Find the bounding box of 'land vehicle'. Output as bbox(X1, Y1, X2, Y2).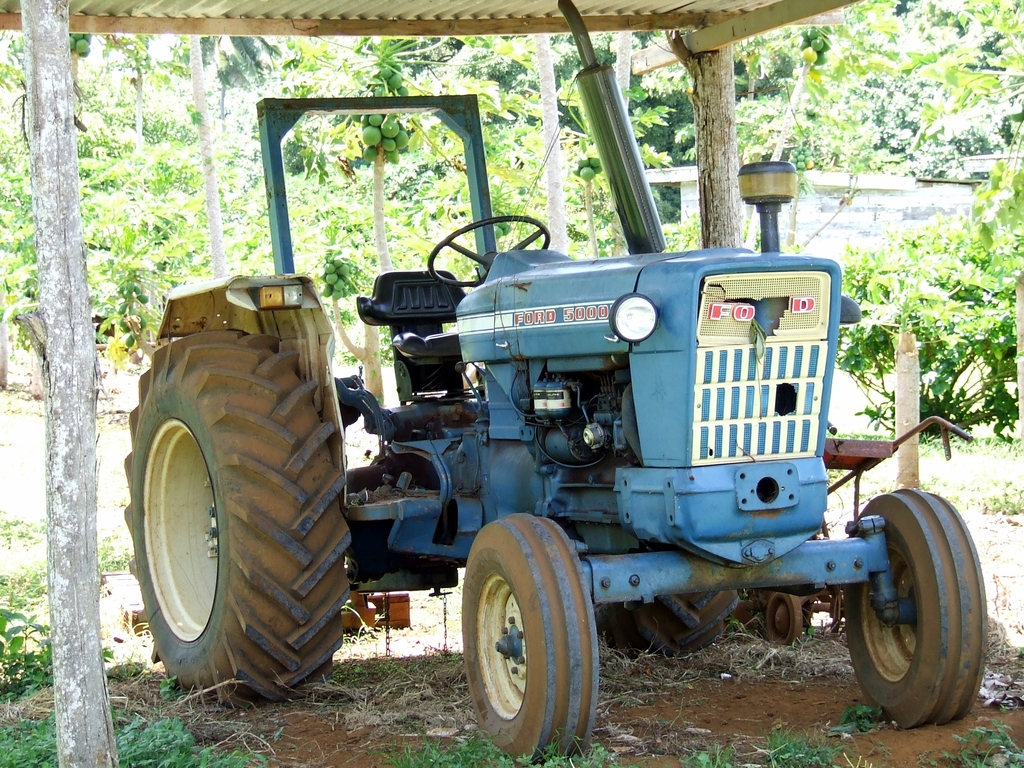
bbox(117, 79, 982, 761).
